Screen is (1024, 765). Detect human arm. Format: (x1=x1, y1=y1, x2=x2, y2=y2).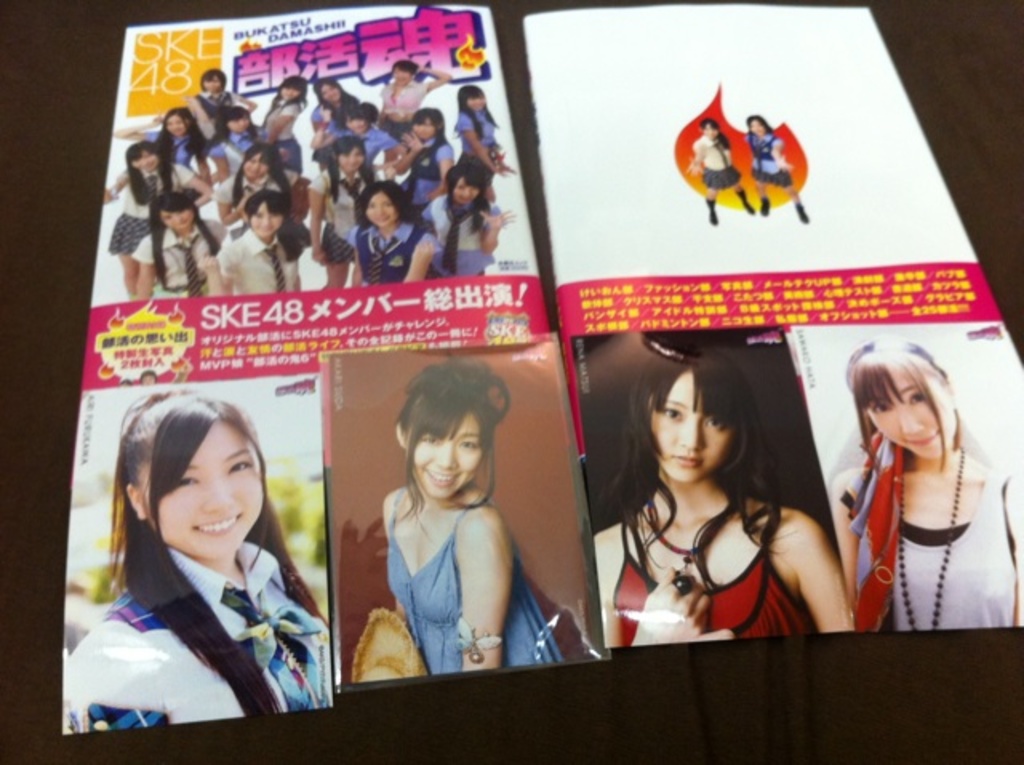
(x1=781, y1=475, x2=848, y2=643).
